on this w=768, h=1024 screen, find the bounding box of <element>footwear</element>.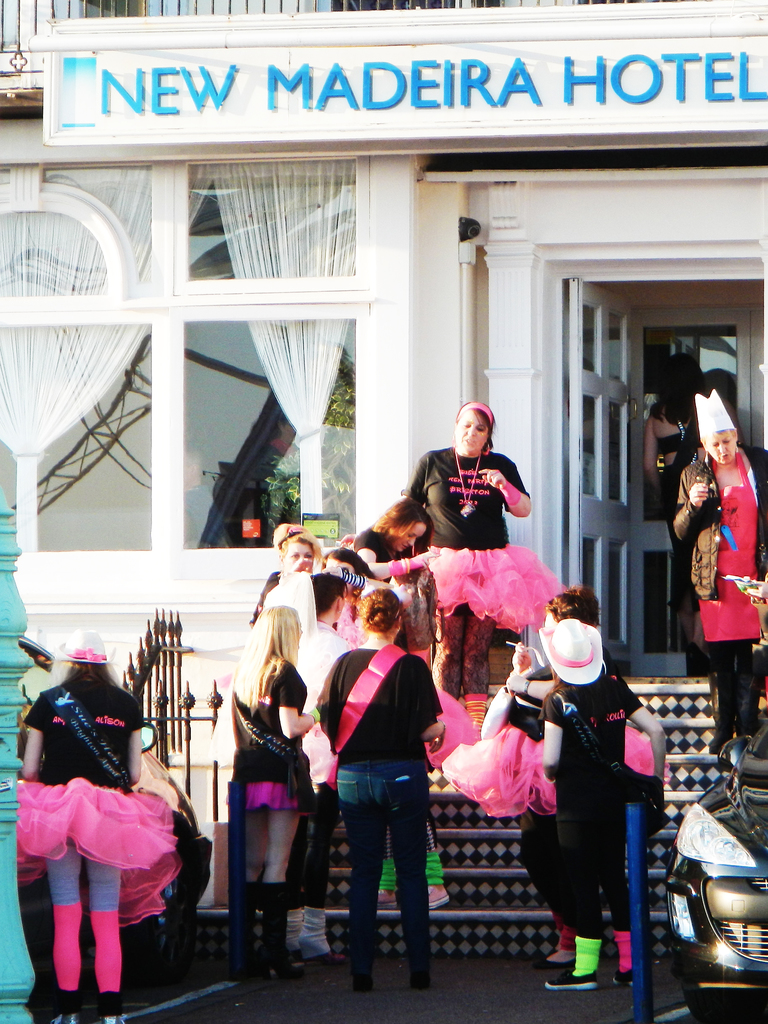
Bounding box: box(612, 963, 655, 991).
